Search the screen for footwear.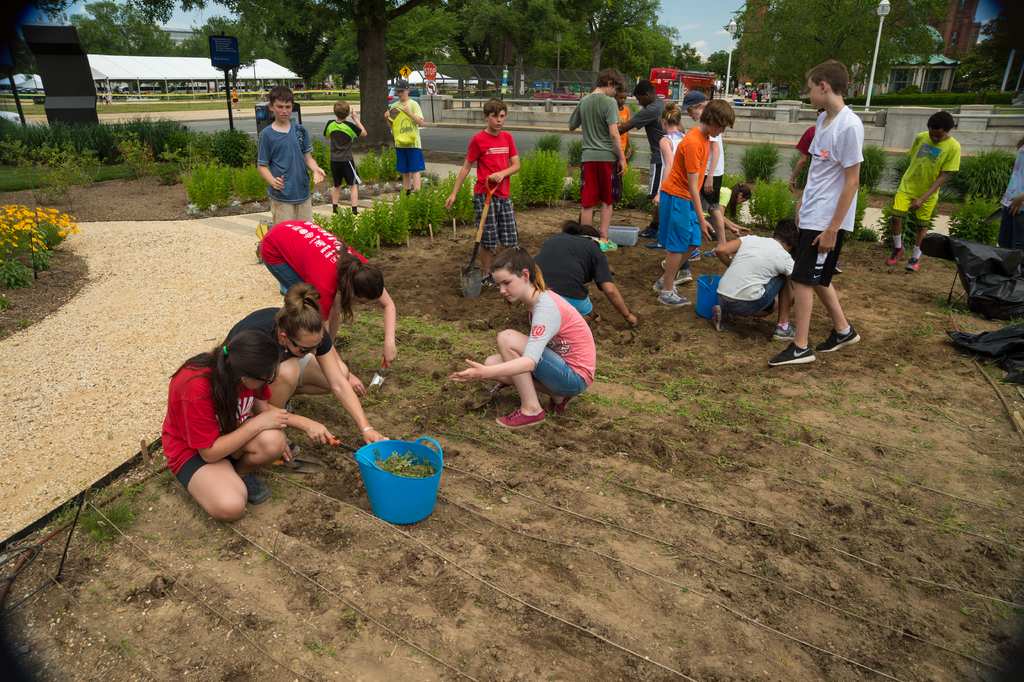
Found at [673, 271, 694, 283].
